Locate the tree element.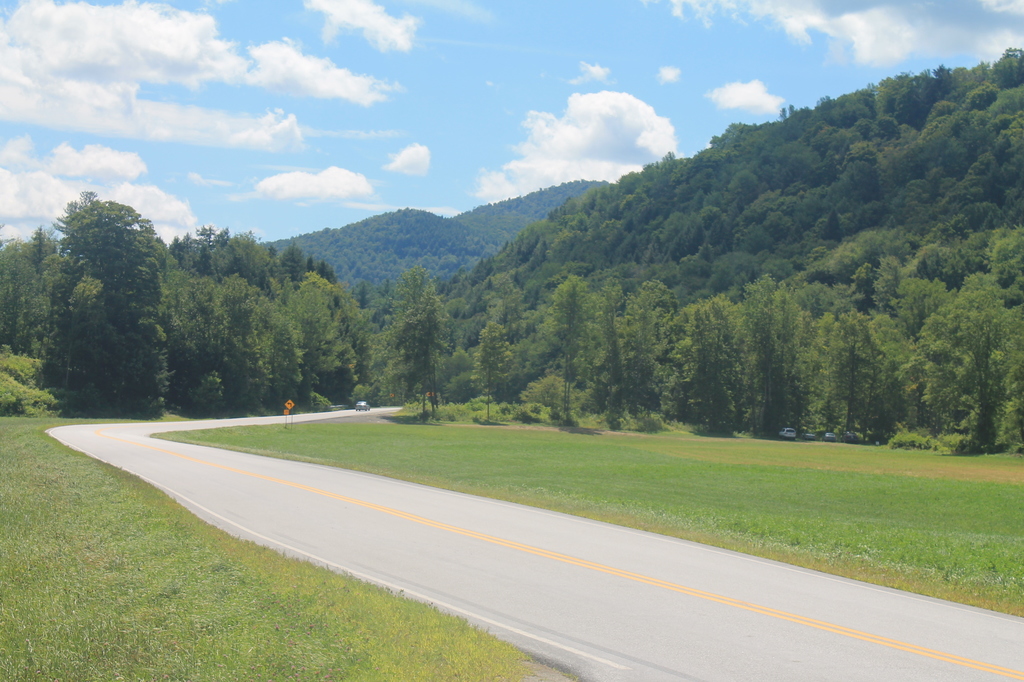
Element bbox: 161:220:382:419.
